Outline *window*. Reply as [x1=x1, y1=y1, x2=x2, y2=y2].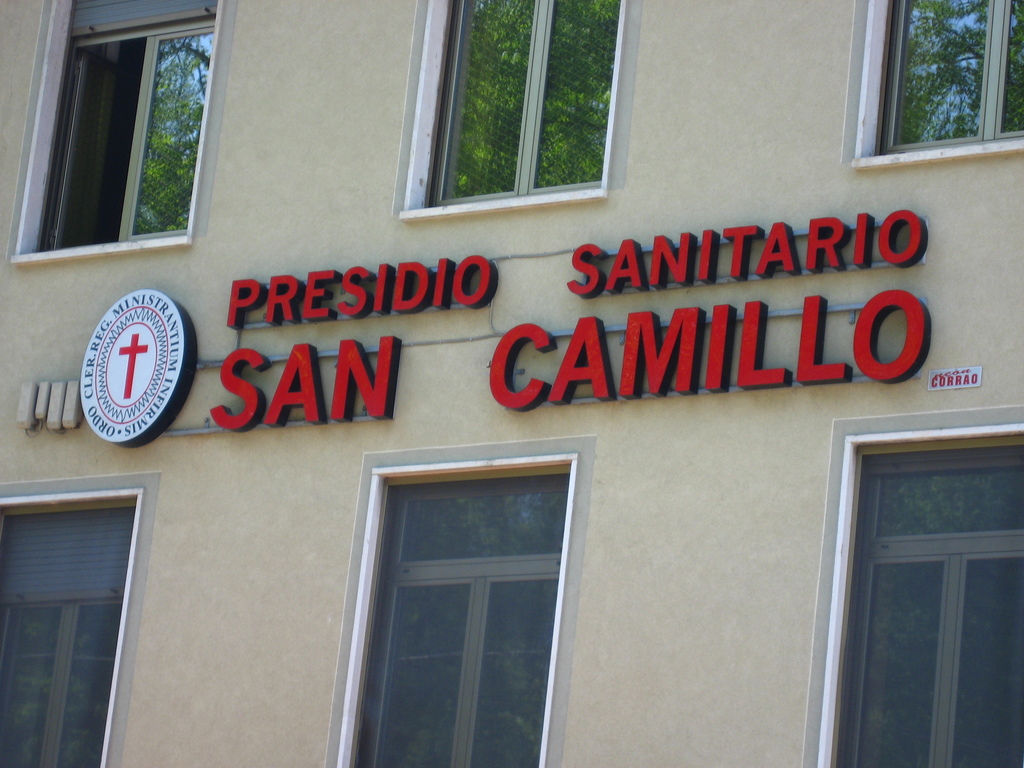
[x1=0, y1=476, x2=164, y2=767].
